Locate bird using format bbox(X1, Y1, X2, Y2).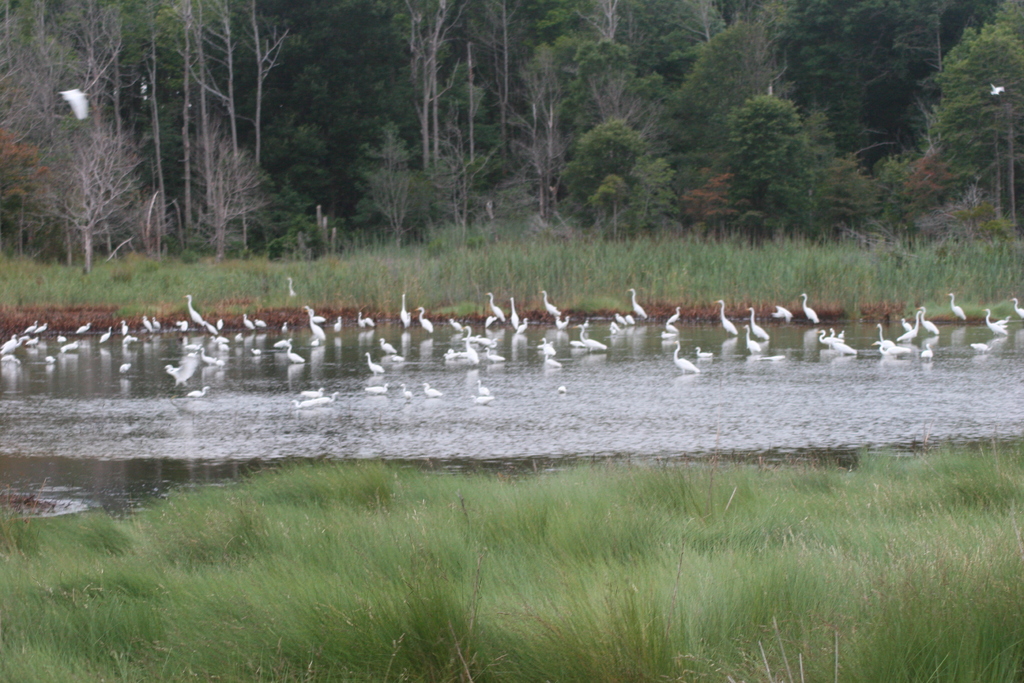
bbox(3, 335, 21, 348).
